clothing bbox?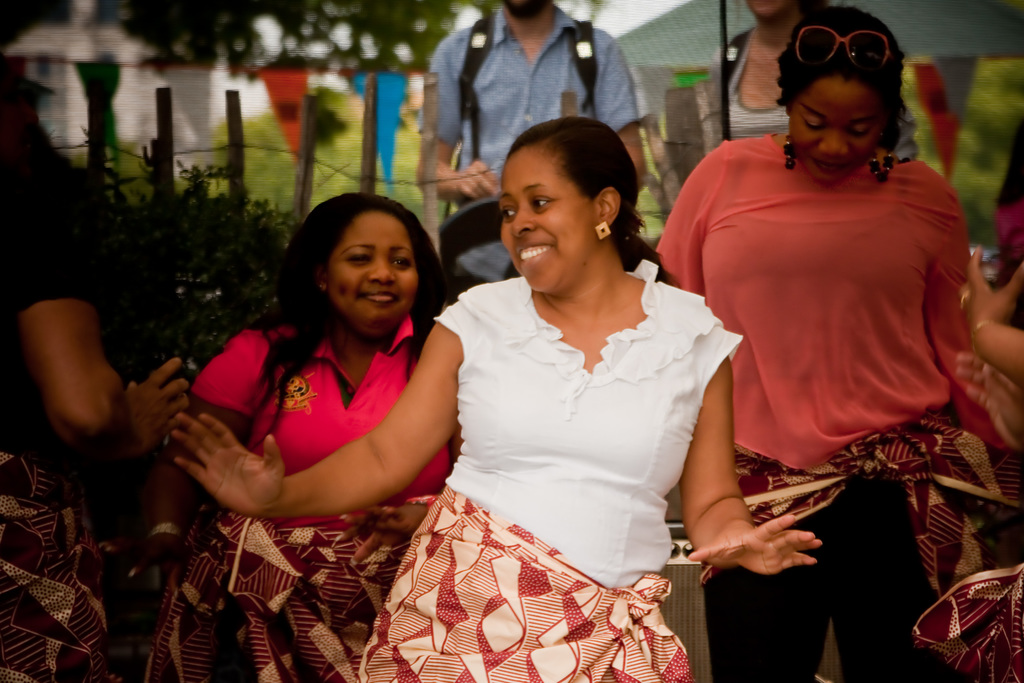
crop(703, 37, 920, 147)
